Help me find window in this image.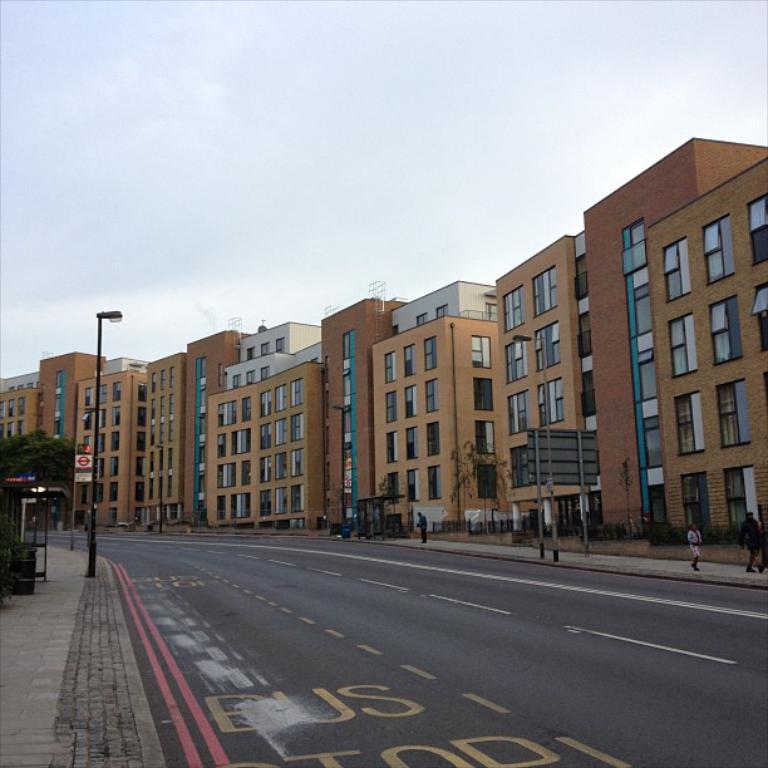
Found it: box=[112, 432, 122, 449].
